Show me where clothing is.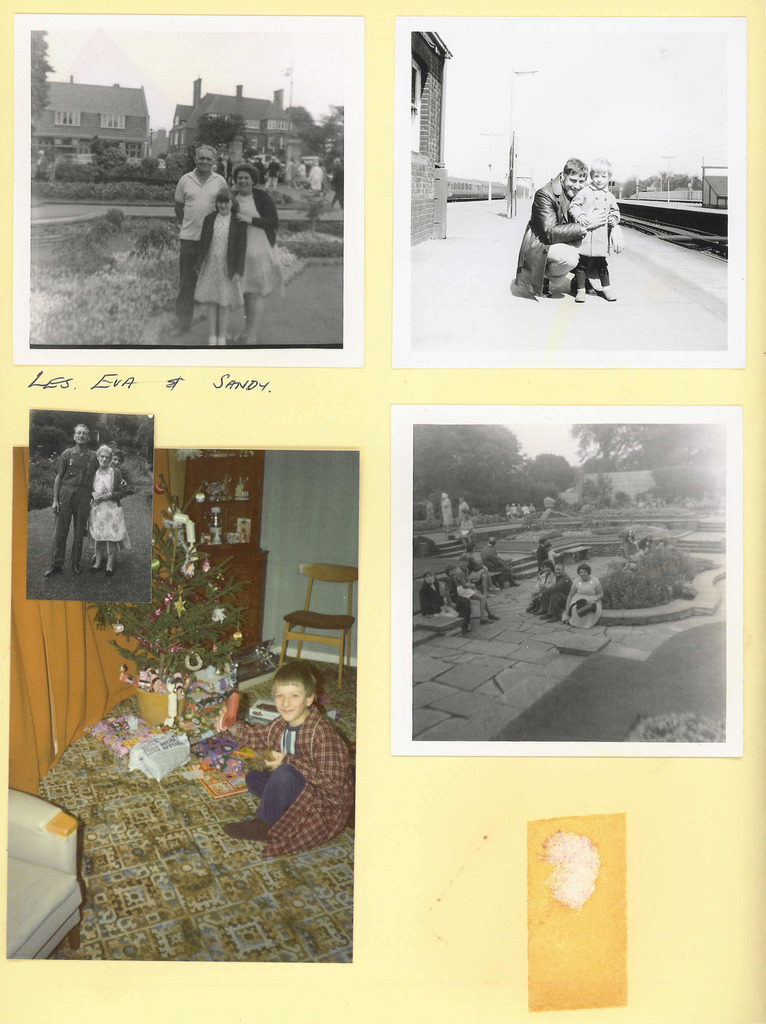
clothing is at <bbox>240, 698, 339, 855</bbox>.
